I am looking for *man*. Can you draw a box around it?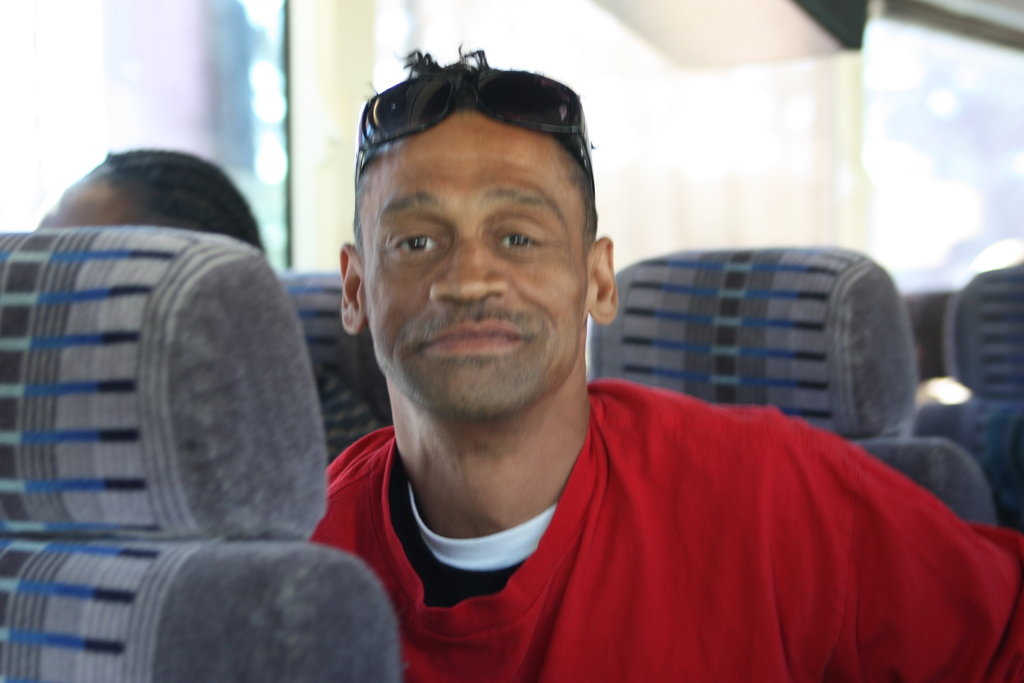
Sure, the bounding box is Rect(184, 76, 909, 670).
